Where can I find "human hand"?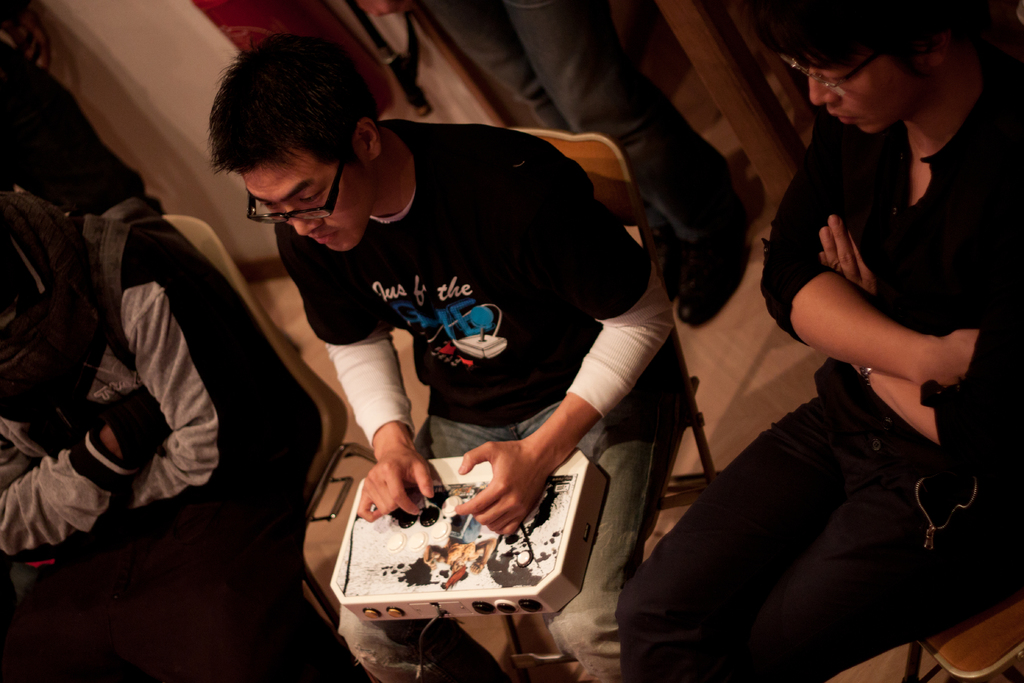
You can find it at region(100, 386, 178, 462).
